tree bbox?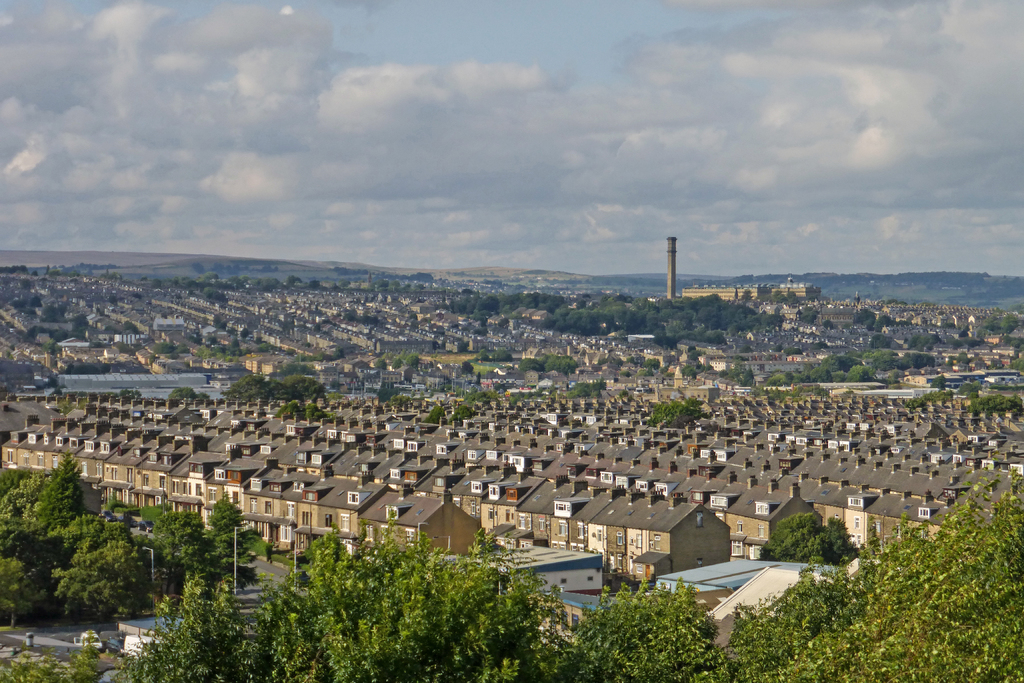
region(643, 396, 691, 418)
